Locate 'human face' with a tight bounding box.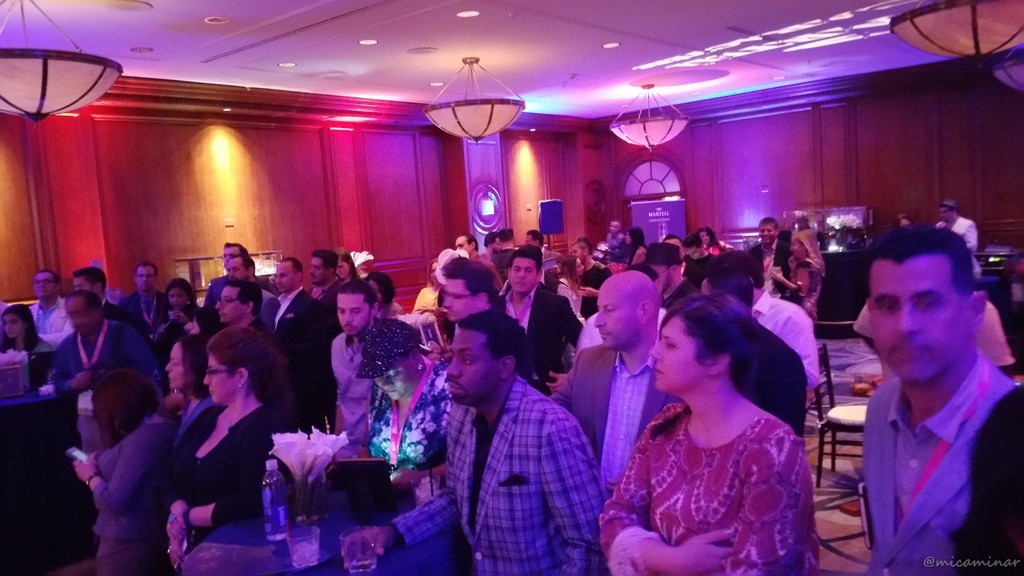
[273,261,296,292].
